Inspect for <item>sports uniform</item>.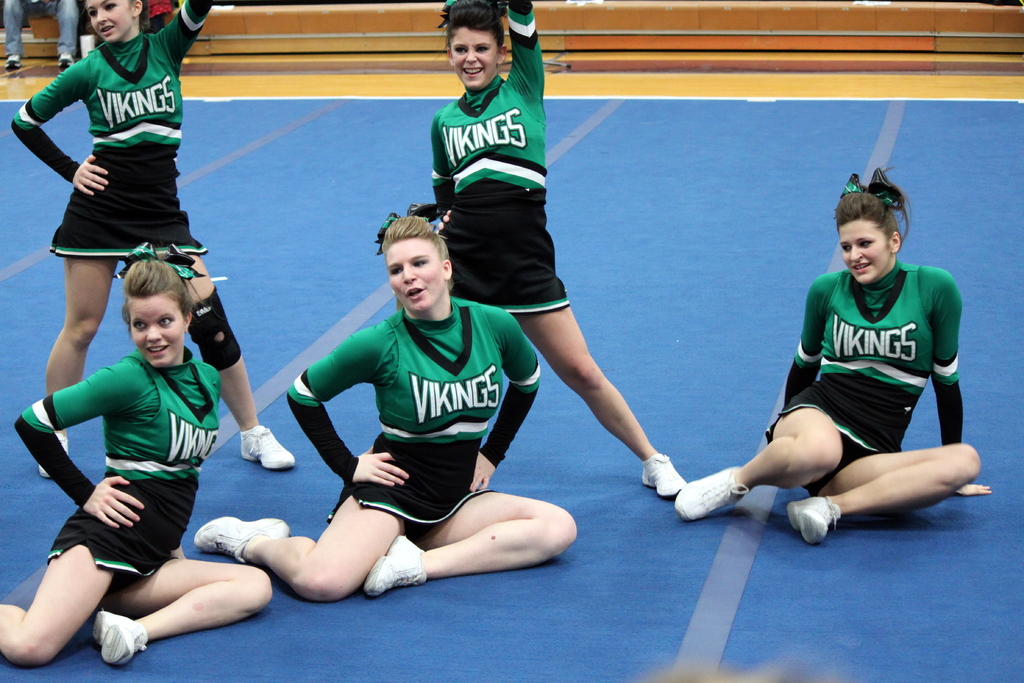
Inspection: (left=9, top=334, right=234, bottom=665).
